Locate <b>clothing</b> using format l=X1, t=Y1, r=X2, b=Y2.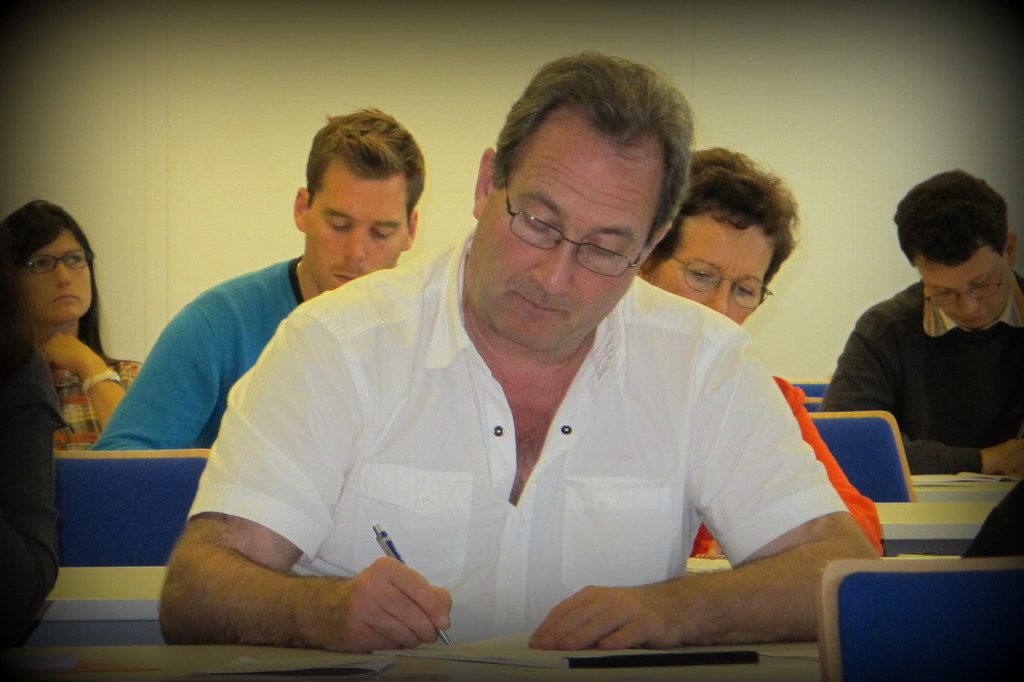
l=179, t=227, r=848, b=647.
